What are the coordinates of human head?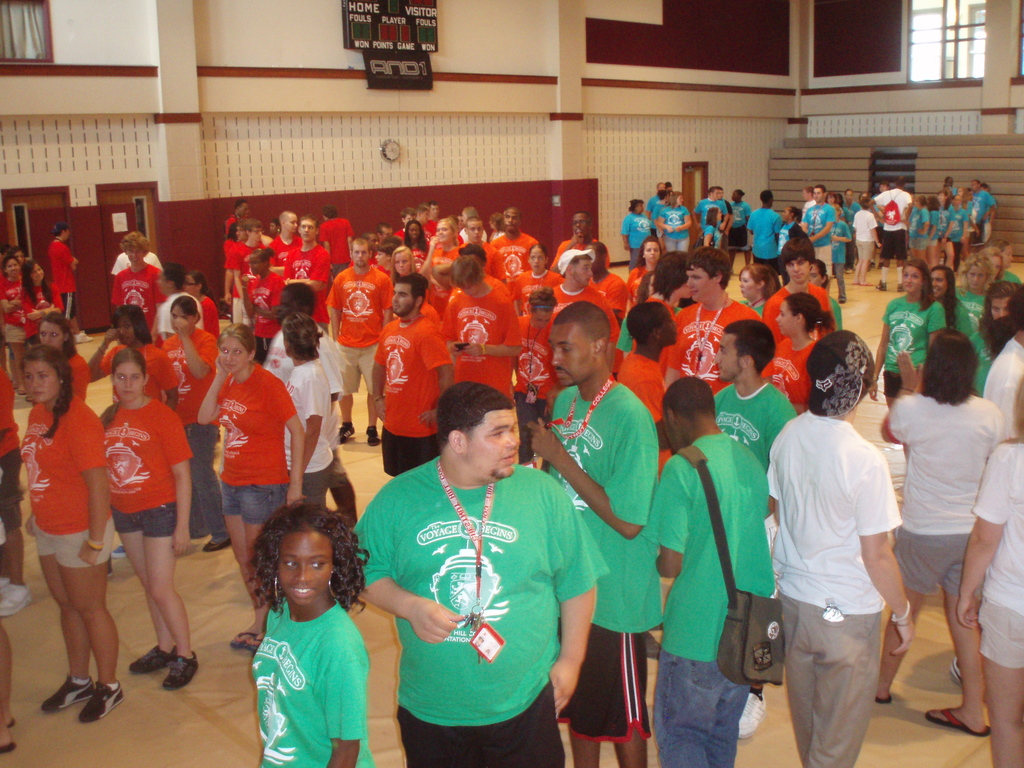
{"left": 249, "top": 218, "right": 262, "bottom": 242}.
